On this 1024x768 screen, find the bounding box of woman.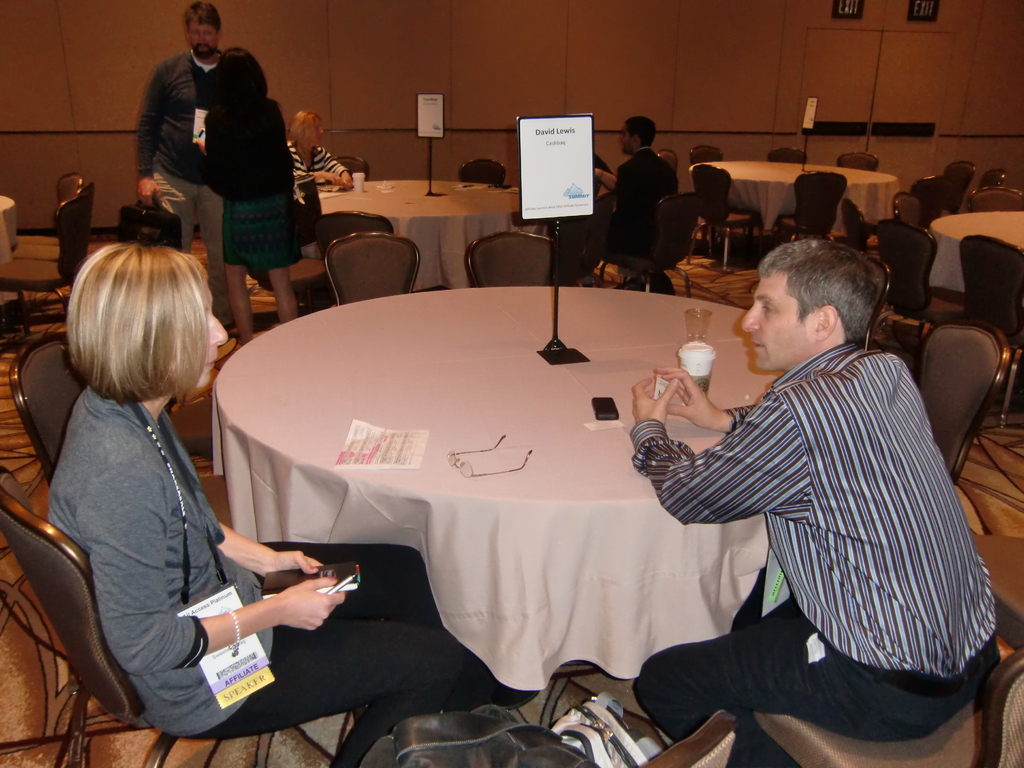
Bounding box: {"x1": 182, "y1": 42, "x2": 306, "y2": 343}.
